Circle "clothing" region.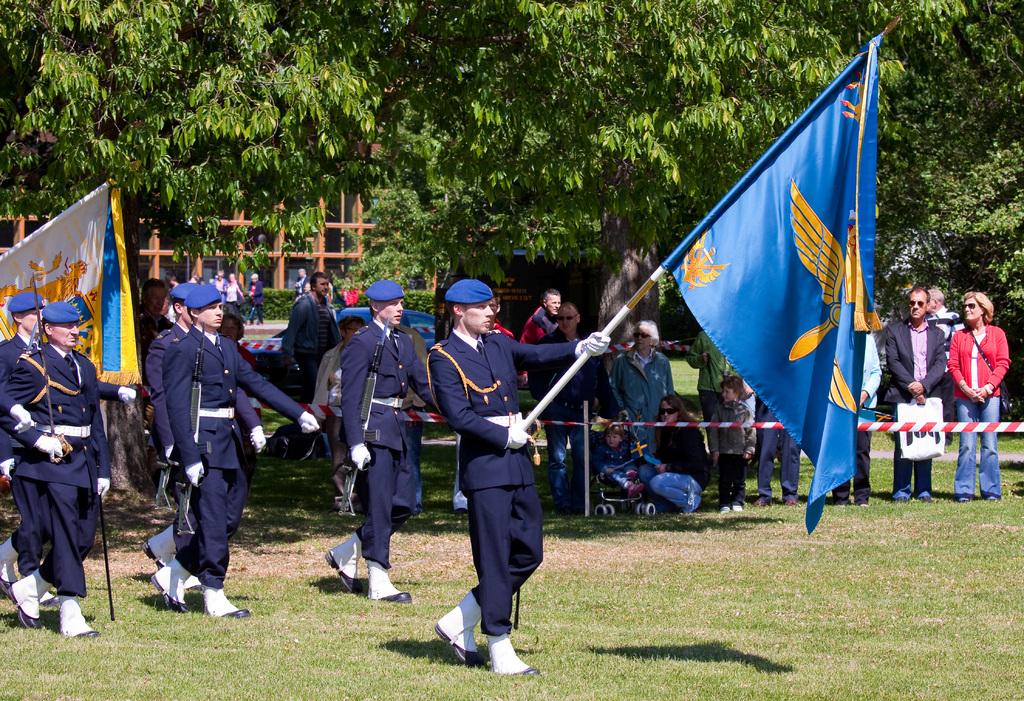
Region: x1=234, y1=341, x2=259, y2=491.
